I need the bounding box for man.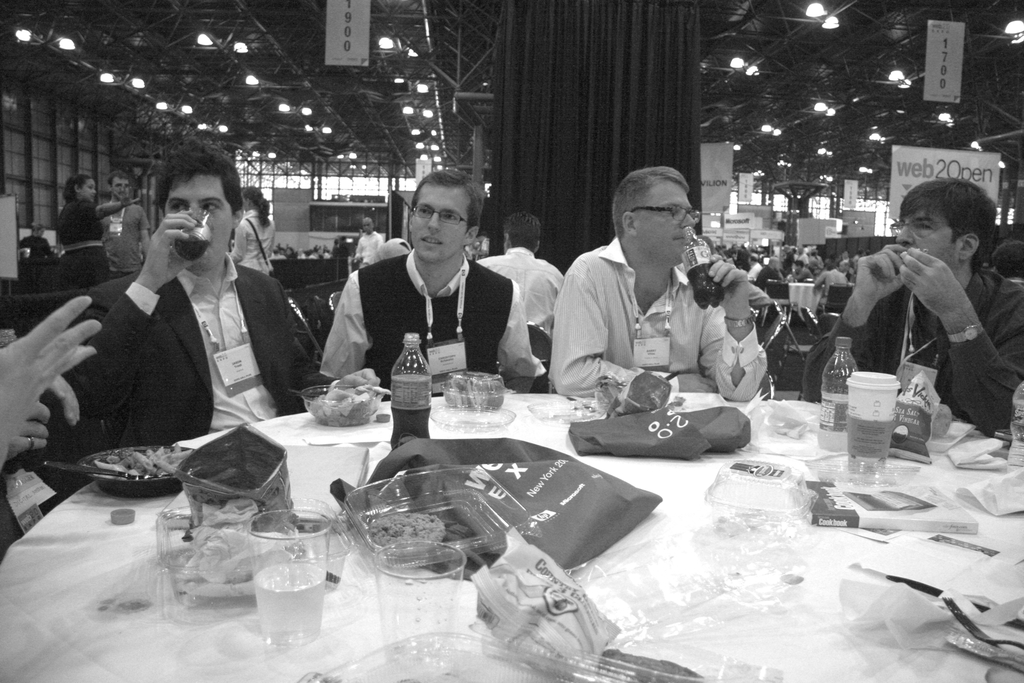
Here it is: {"left": 357, "top": 216, "right": 387, "bottom": 268}.
